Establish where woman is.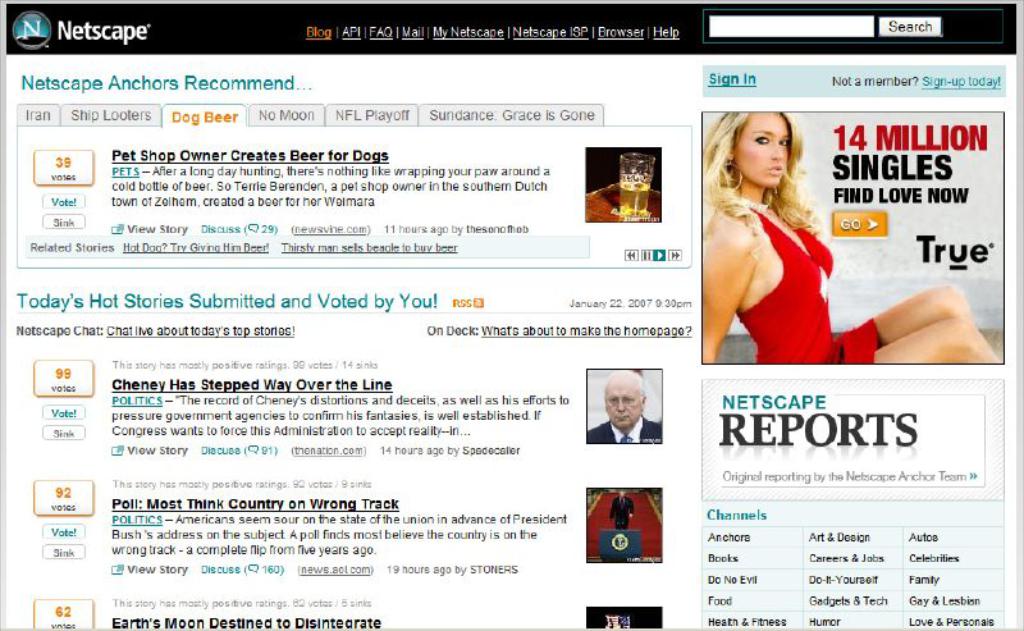
Established at <box>699,106,1000,363</box>.
